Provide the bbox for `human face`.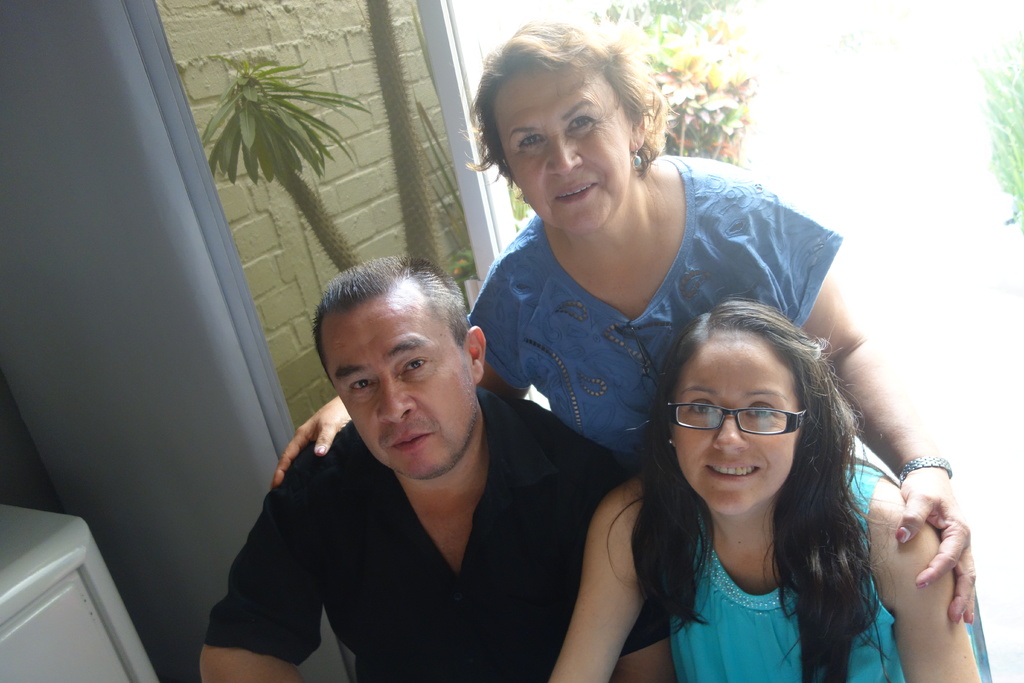
pyautogui.locateOnScreen(673, 343, 798, 515).
